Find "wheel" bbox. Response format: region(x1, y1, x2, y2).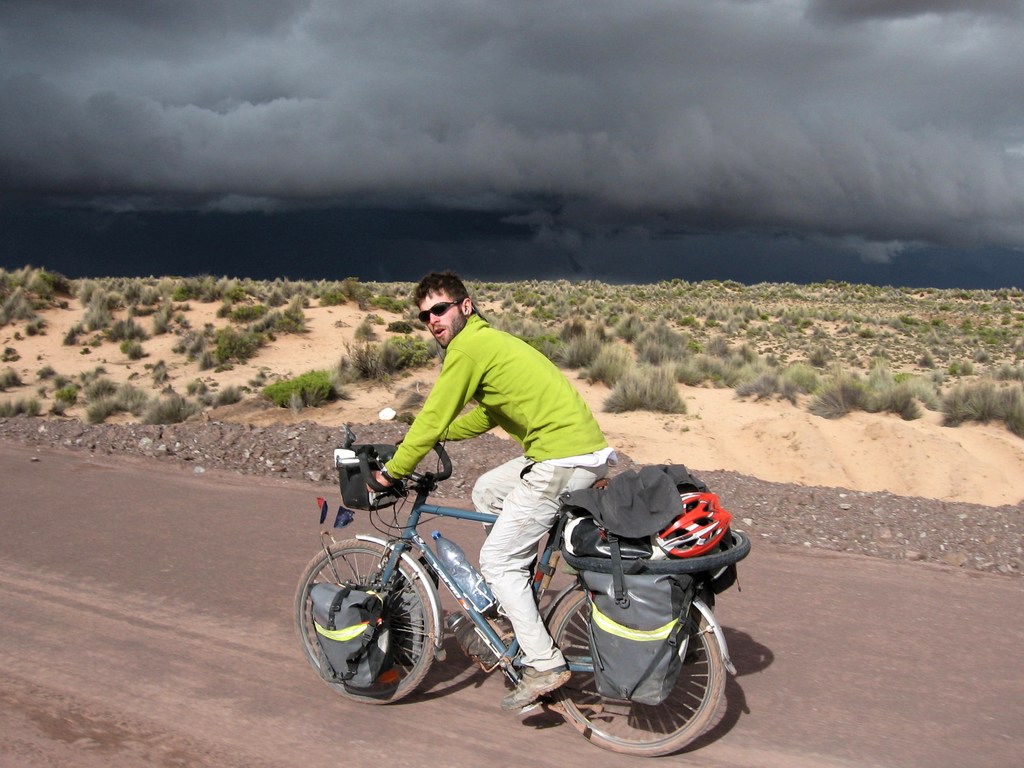
region(548, 582, 728, 757).
